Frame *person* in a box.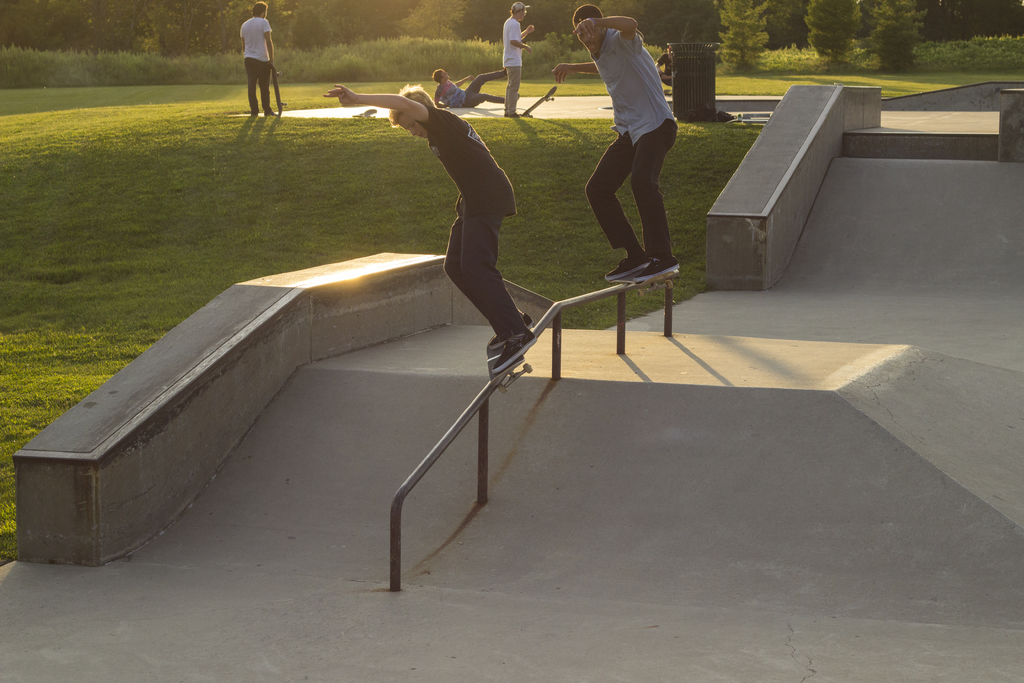
(504, 0, 535, 115).
